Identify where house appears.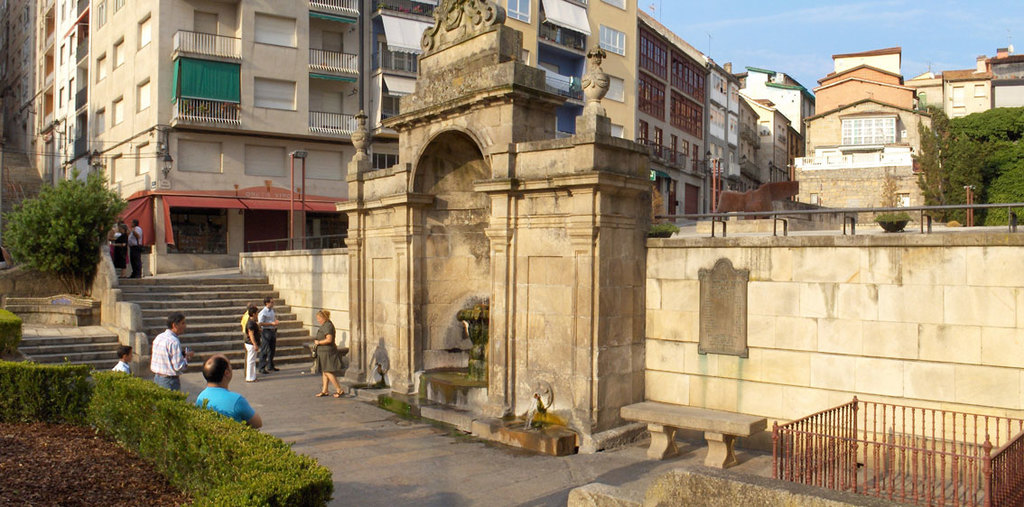
Appears at <box>80,0,366,281</box>.
